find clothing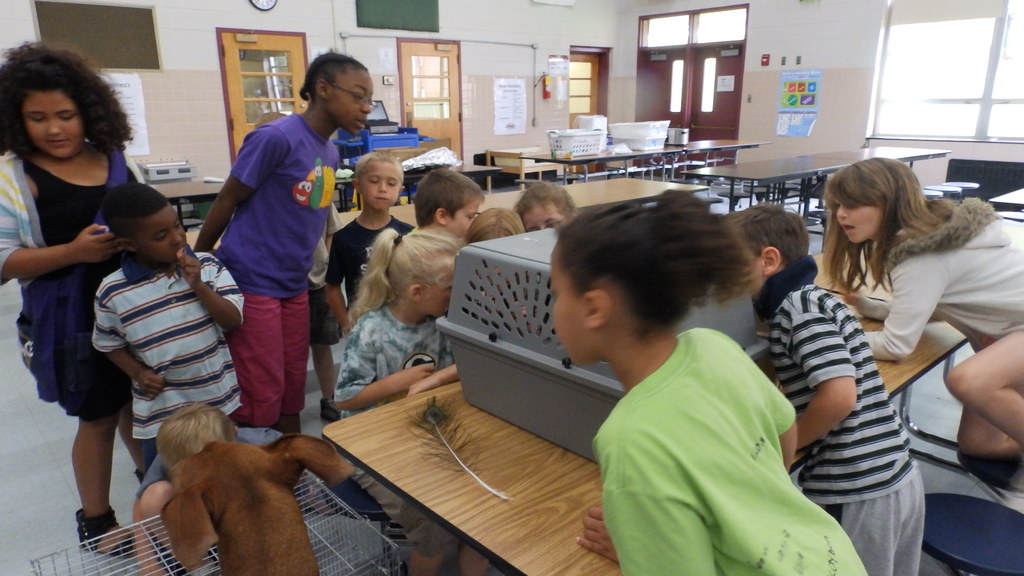
[left=204, top=67, right=339, bottom=436]
